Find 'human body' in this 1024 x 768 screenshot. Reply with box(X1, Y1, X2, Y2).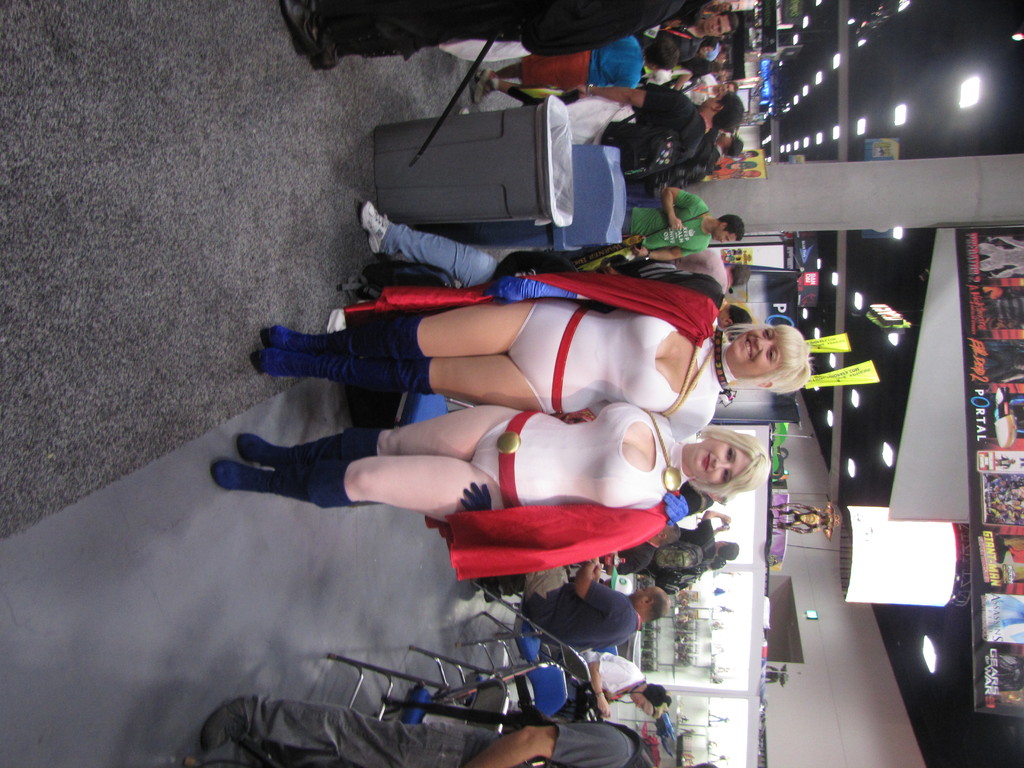
box(218, 399, 769, 529).
